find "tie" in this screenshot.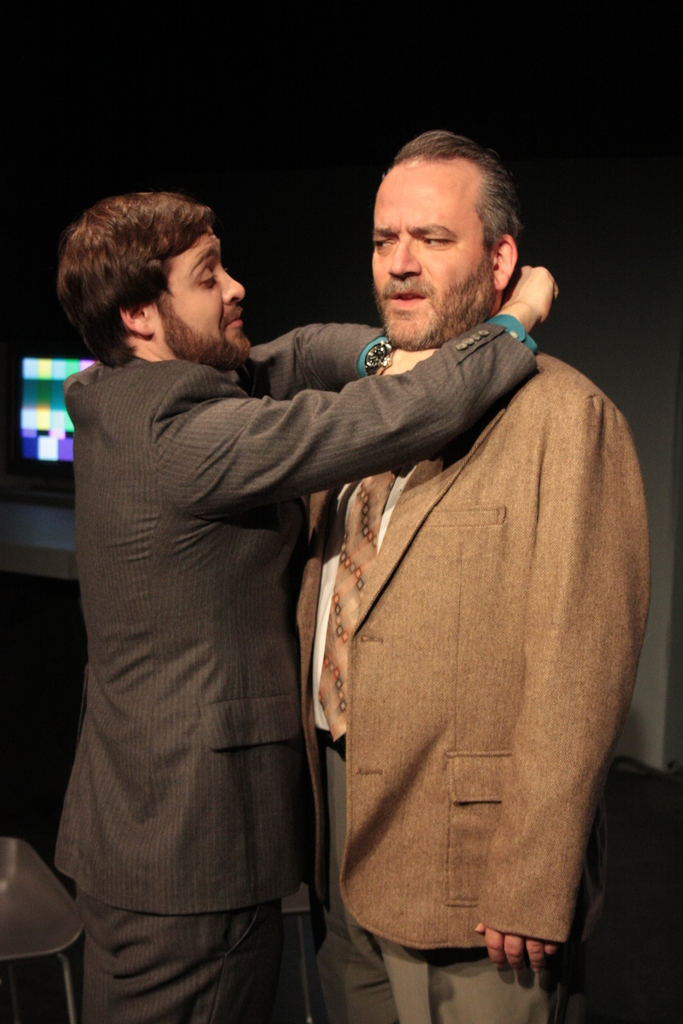
The bounding box for "tie" is region(306, 461, 391, 751).
